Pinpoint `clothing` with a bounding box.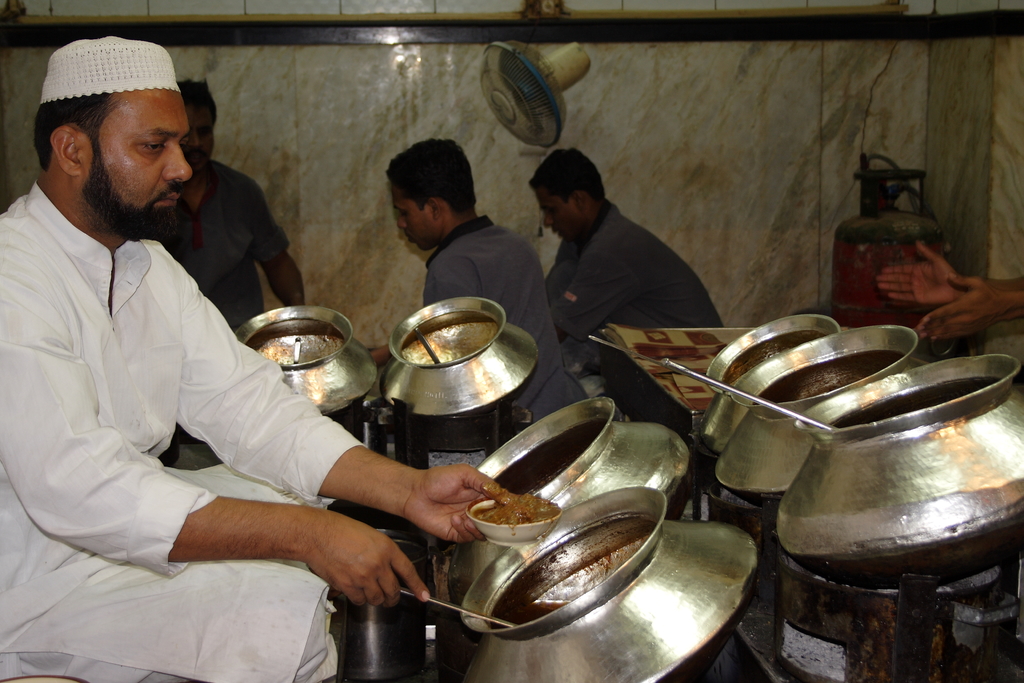
x1=543 y1=195 x2=722 y2=447.
